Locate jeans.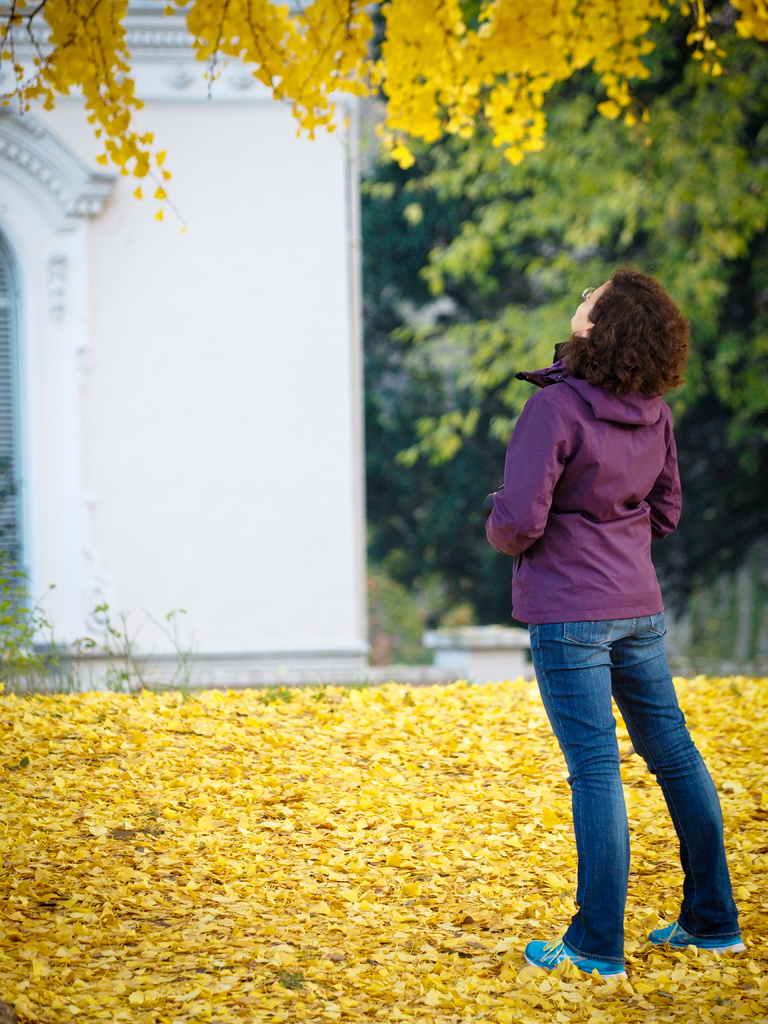
Bounding box: 513,625,755,969.
